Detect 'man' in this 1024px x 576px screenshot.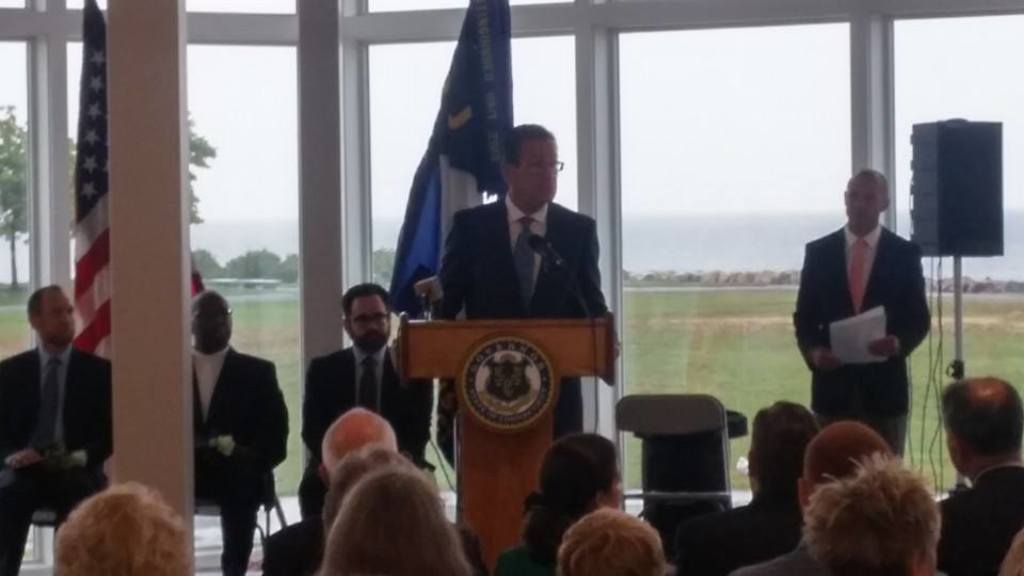
Detection: region(299, 276, 438, 524).
